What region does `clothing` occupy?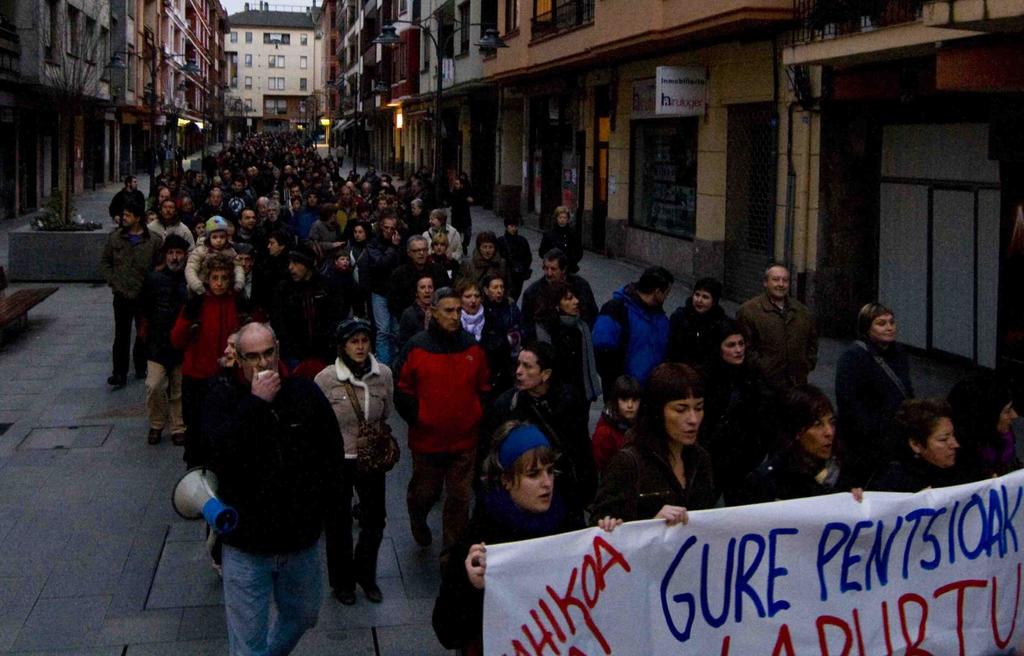
pyautogui.locateOnScreen(426, 220, 461, 259).
